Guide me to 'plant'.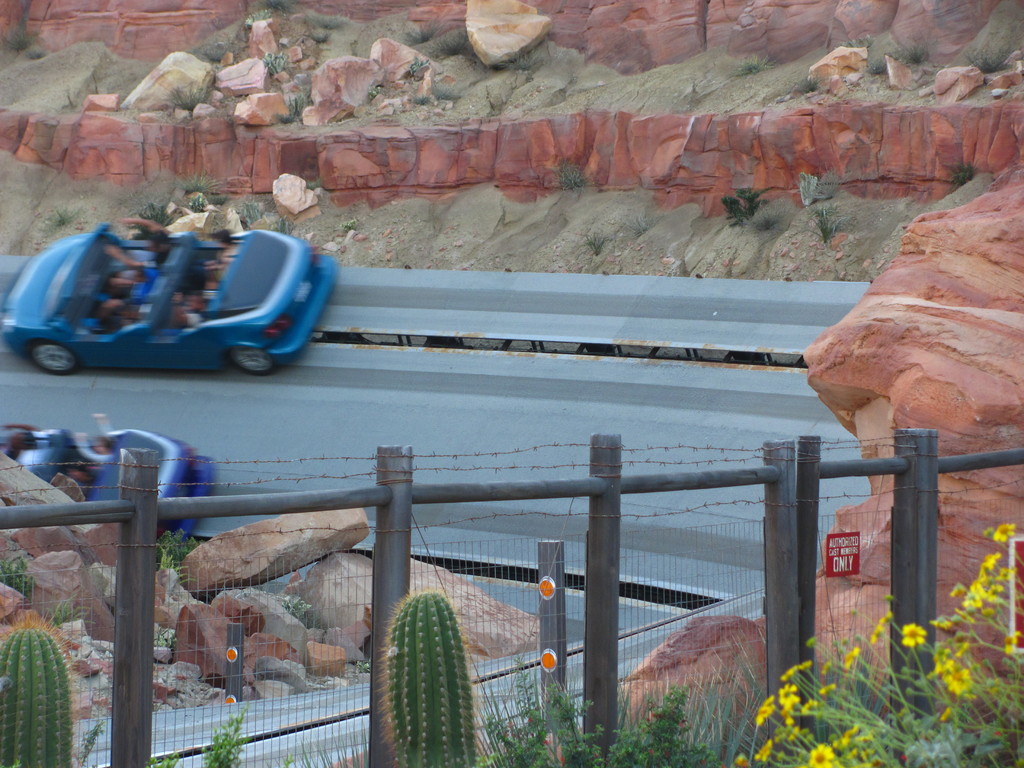
Guidance: [200, 709, 249, 767].
